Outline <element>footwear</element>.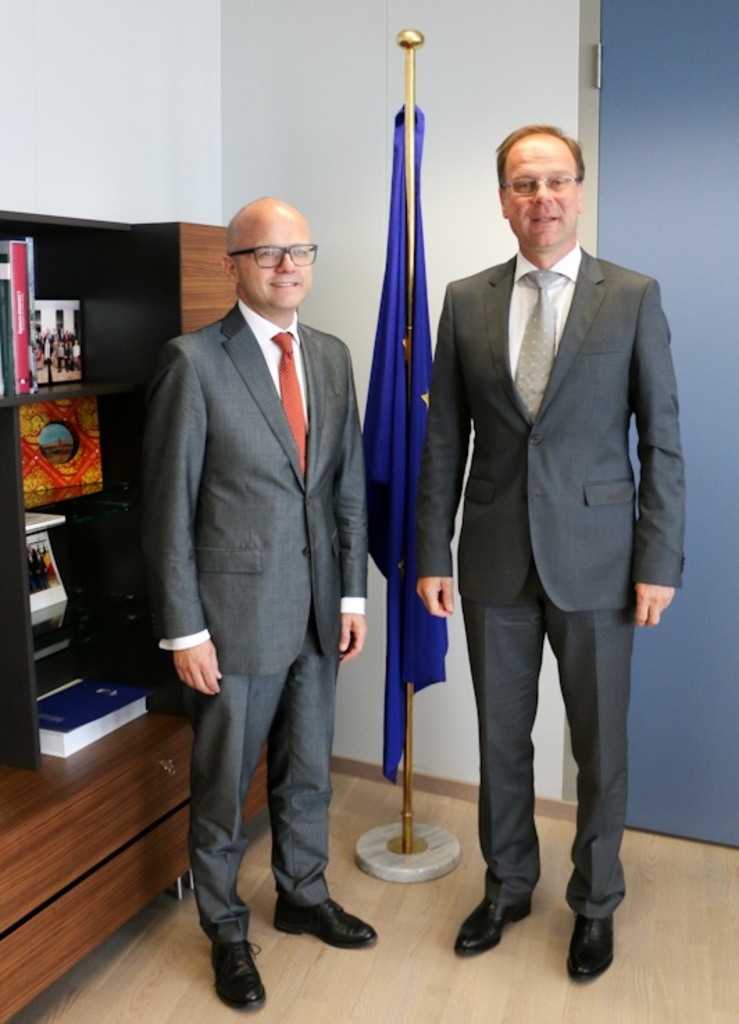
Outline: 272:895:381:948.
